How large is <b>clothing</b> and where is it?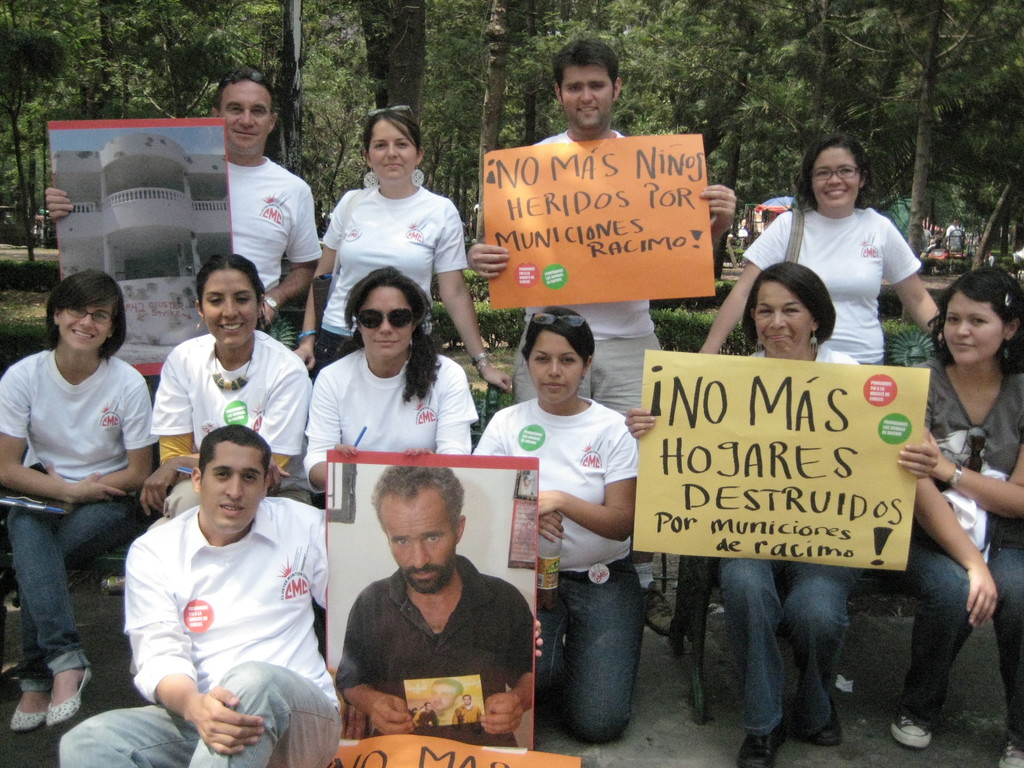
Bounding box: (x1=54, y1=500, x2=341, y2=767).
